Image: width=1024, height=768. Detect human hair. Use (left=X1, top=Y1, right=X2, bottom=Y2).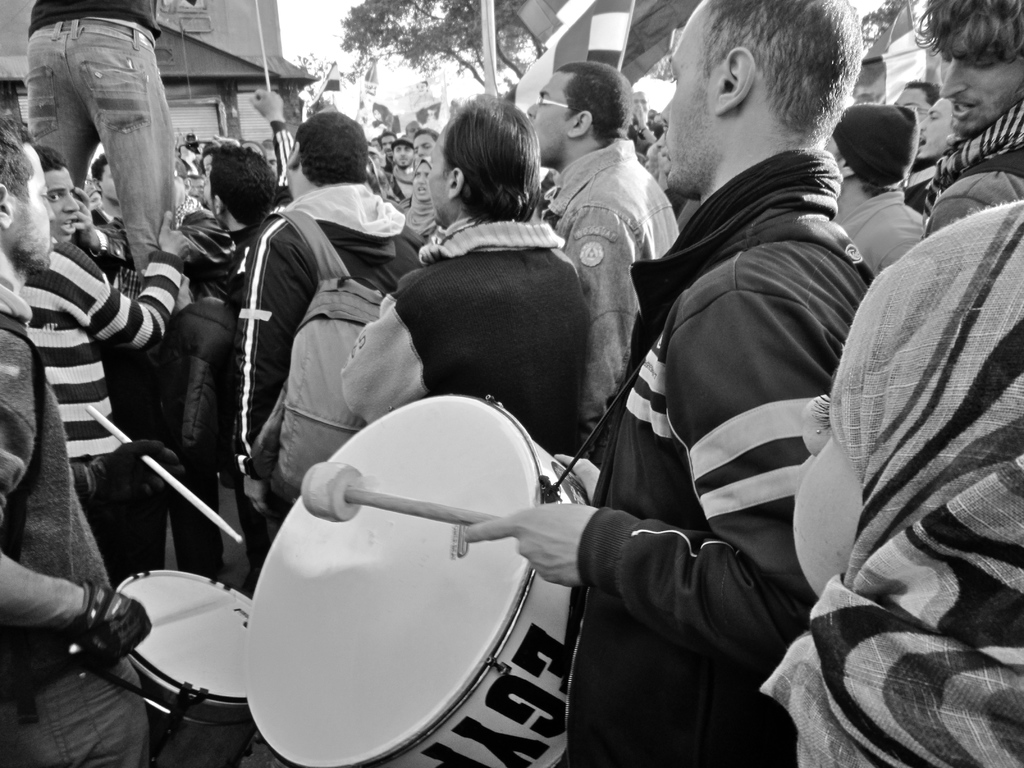
(left=912, top=0, right=1023, bottom=66).
